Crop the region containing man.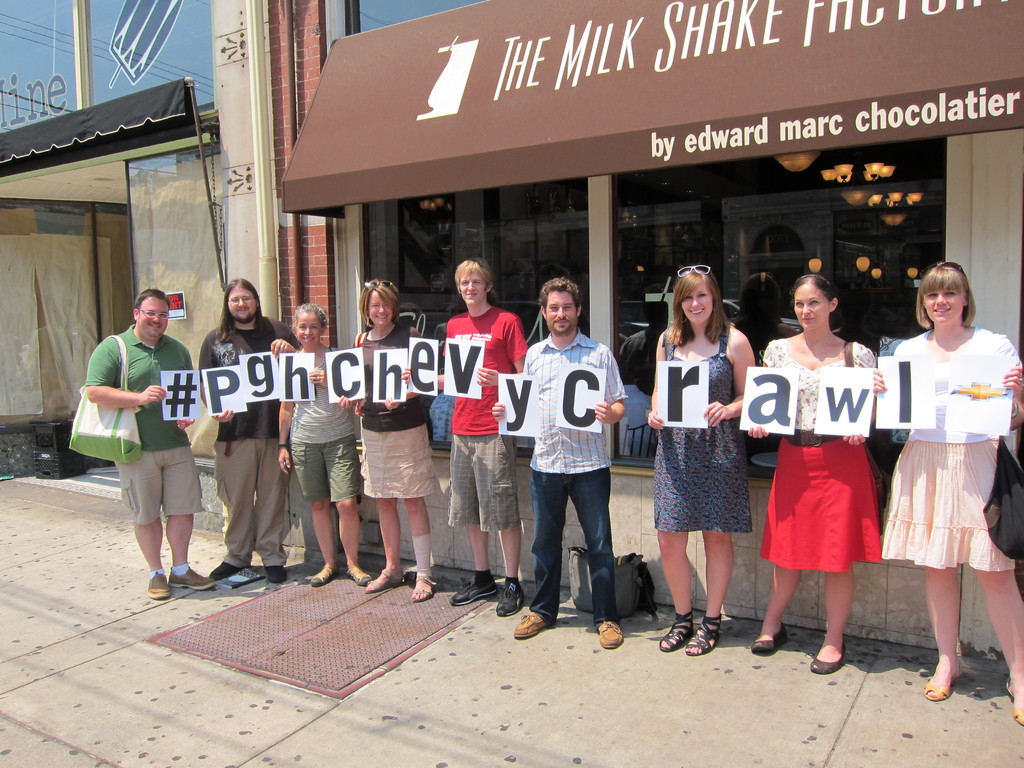
Crop region: box=[401, 260, 531, 614].
